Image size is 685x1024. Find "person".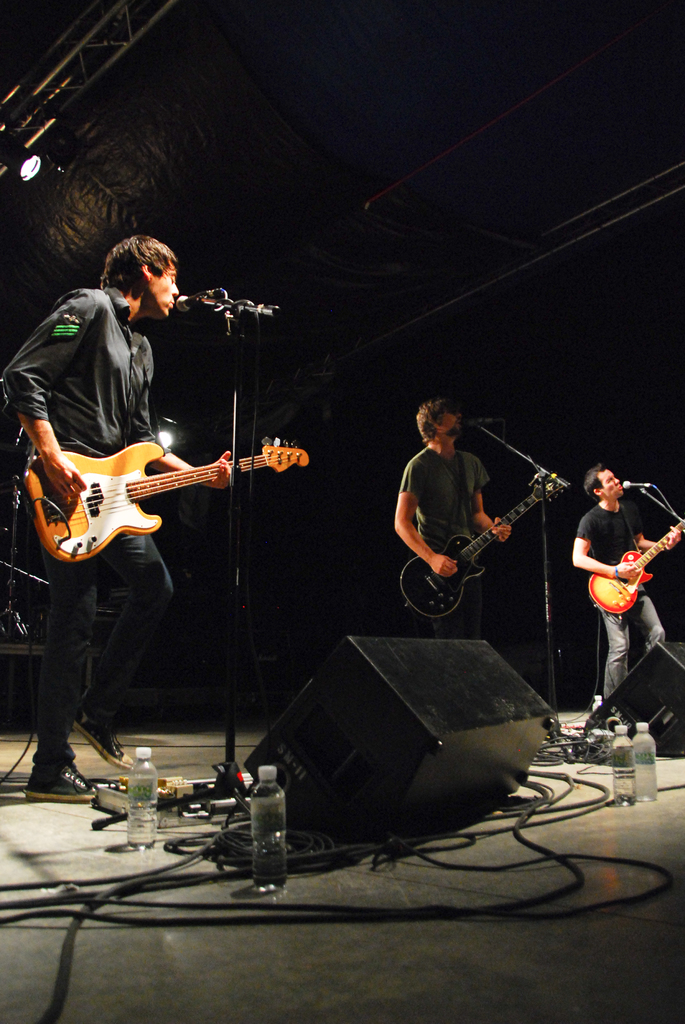
{"left": 1, "top": 236, "right": 242, "bottom": 803}.
